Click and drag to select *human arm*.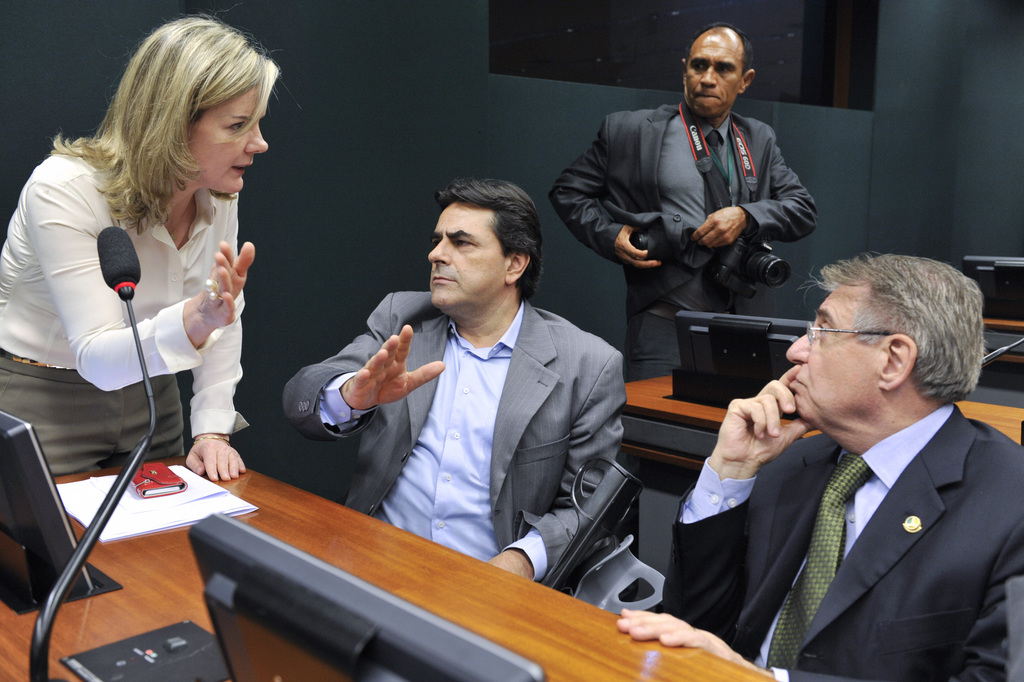
Selection: <box>475,353,650,587</box>.
